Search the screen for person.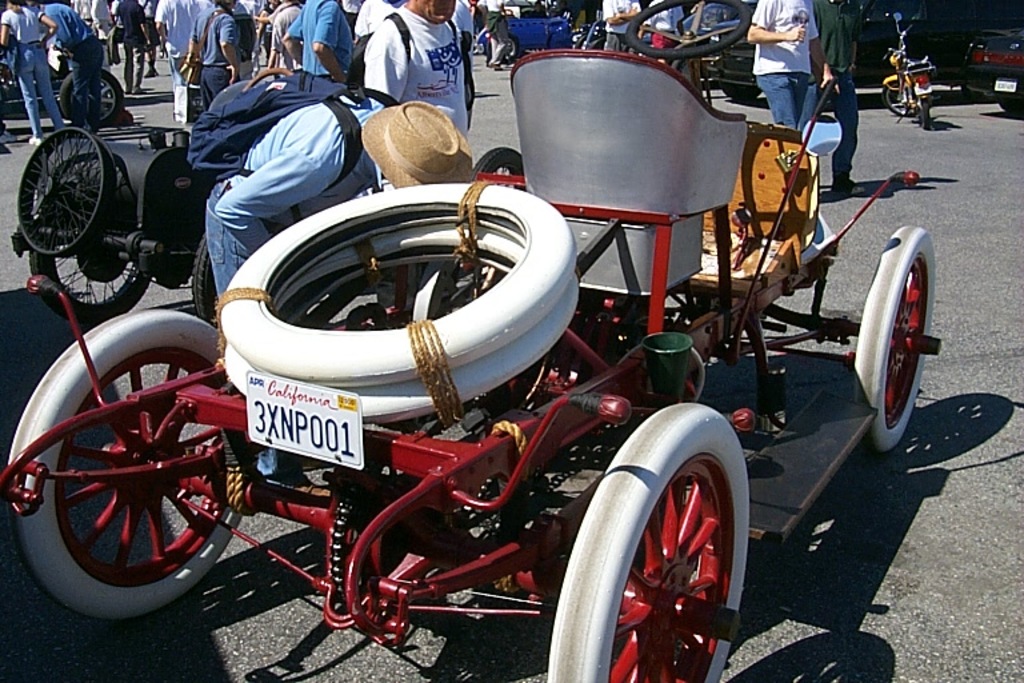
Found at box=[180, 53, 481, 487].
